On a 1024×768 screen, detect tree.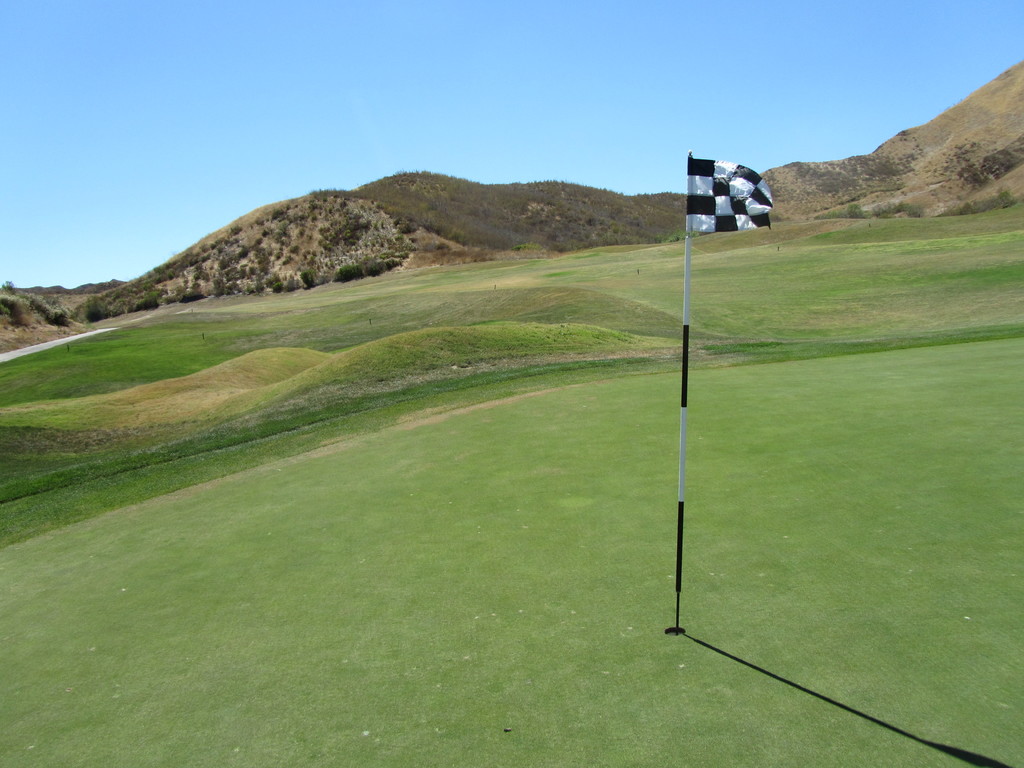
<bbox>0, 279, 17, 293</bbox>.
